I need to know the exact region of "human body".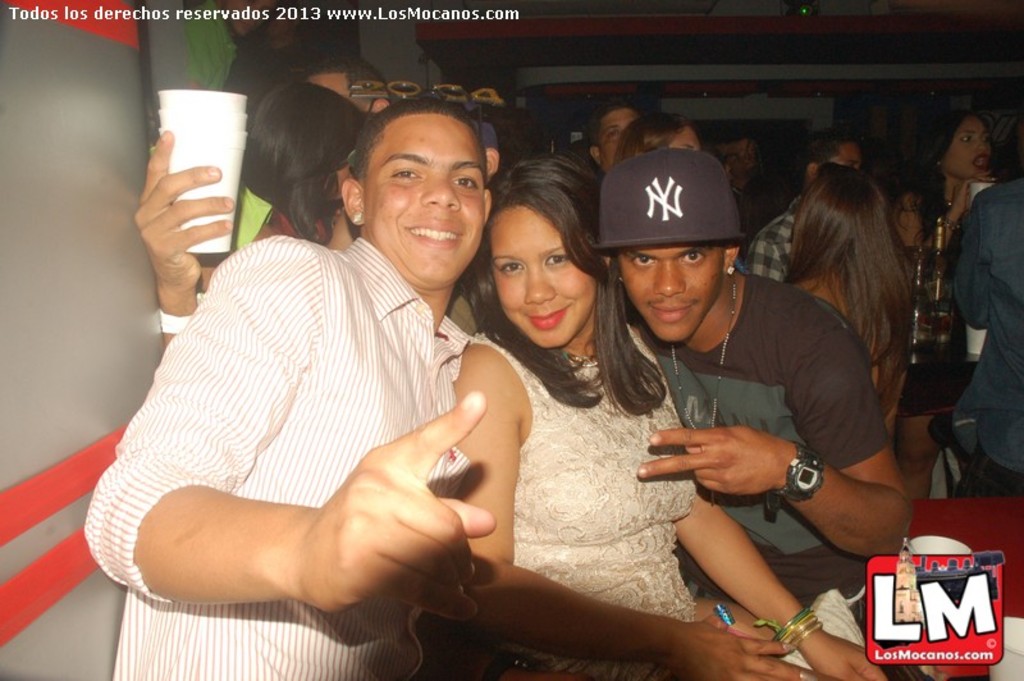
Region: detection(909, 106, 973, 407).
